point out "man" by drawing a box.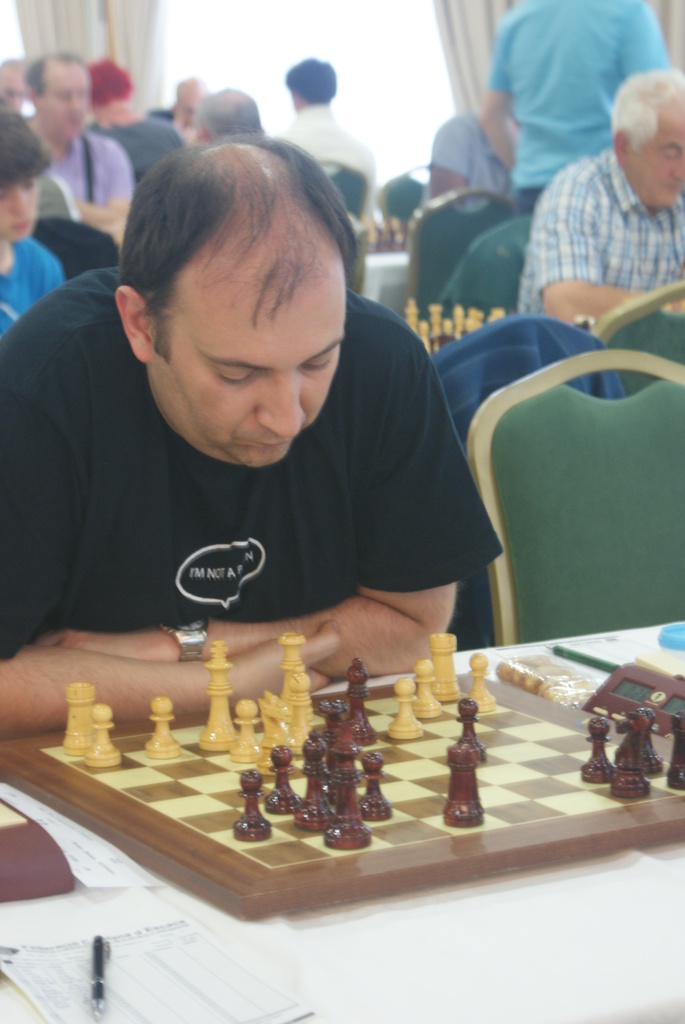
{"x1": 0, "y1": 113, "x2": 114, "y2": 338}.
